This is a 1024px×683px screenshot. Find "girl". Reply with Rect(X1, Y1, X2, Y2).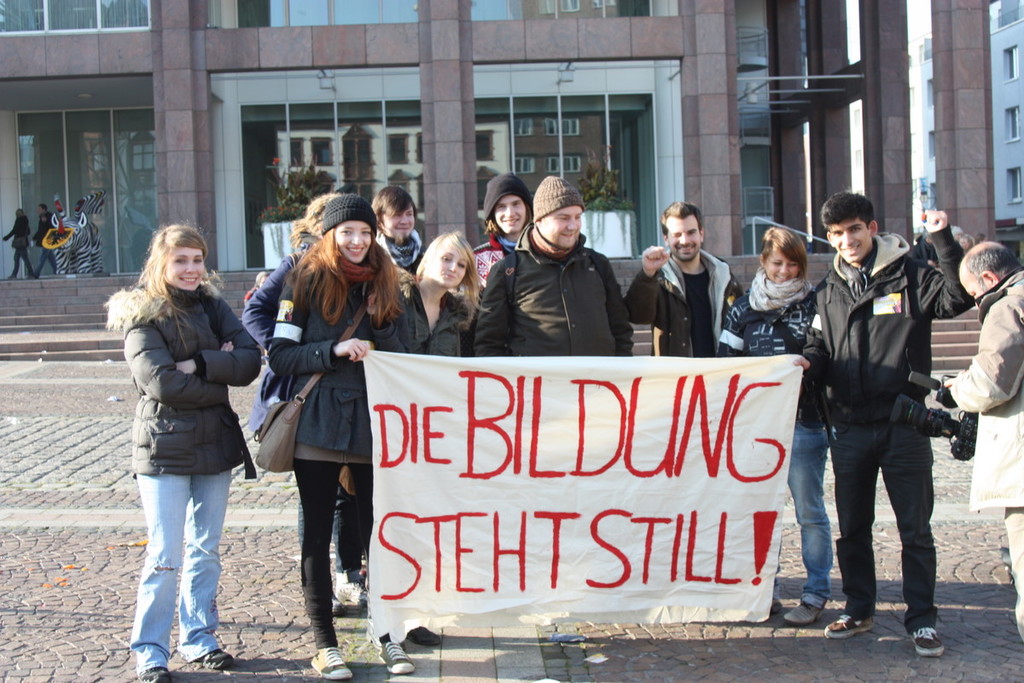
Rect(236, 188, 408, 682).
